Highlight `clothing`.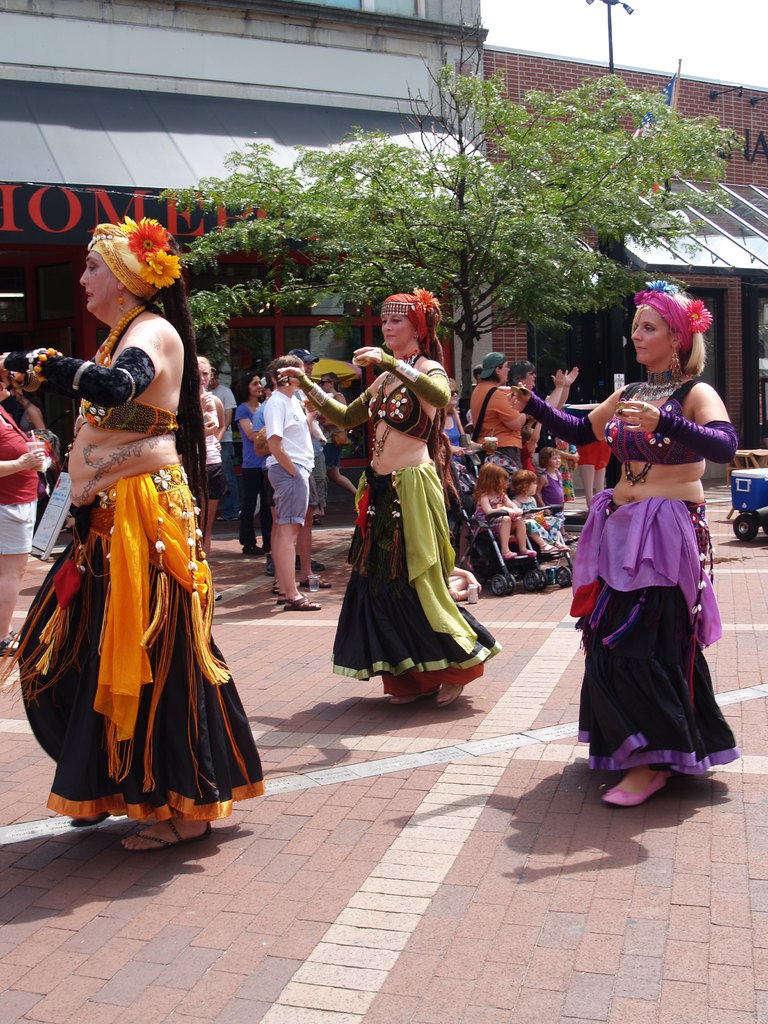
Highlighted region: [535, 474, 574, 528].
